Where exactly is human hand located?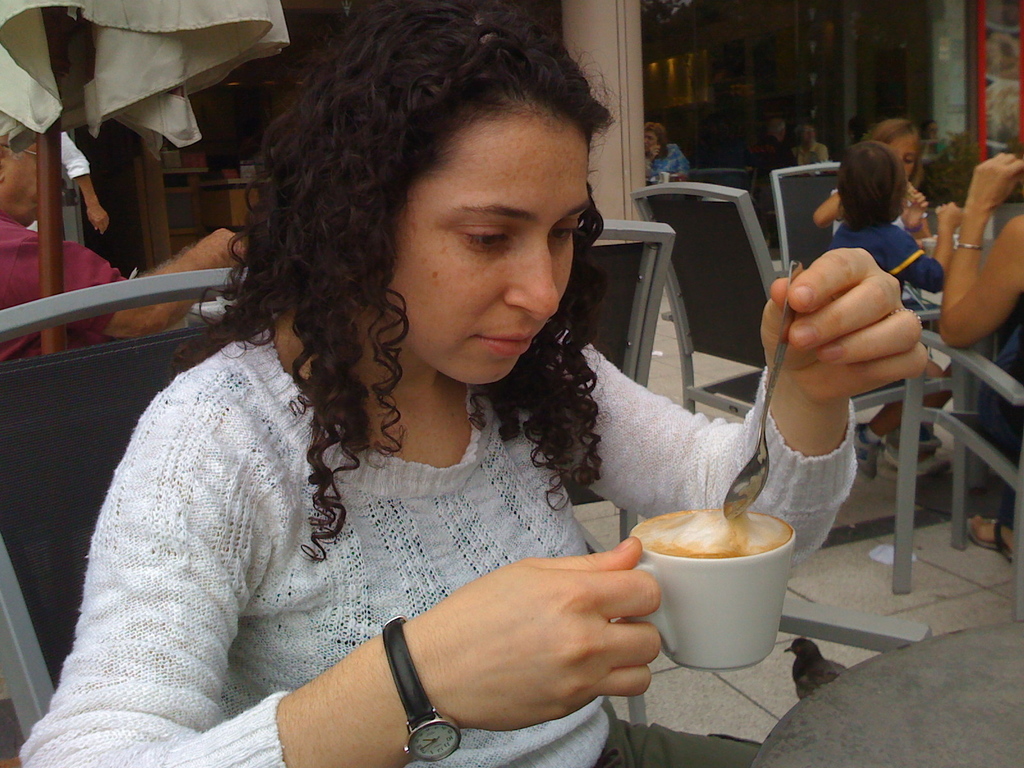
Its bounding box is bbox(407, 534, 664, 732).
